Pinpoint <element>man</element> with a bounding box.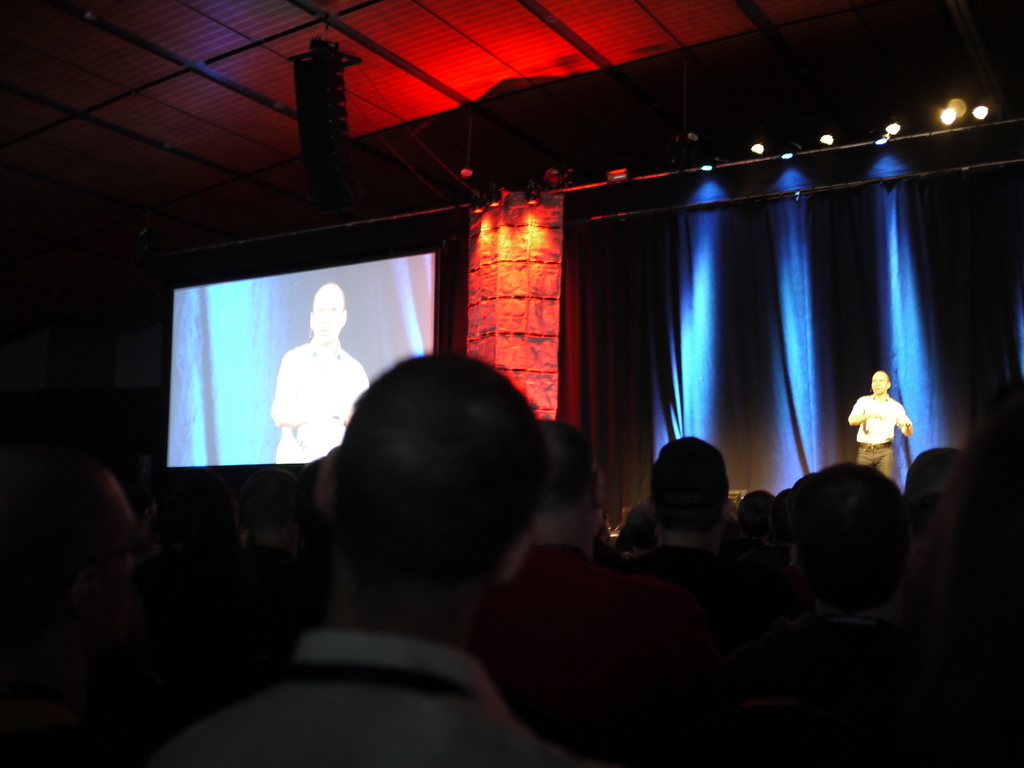
486:420:705:767.
